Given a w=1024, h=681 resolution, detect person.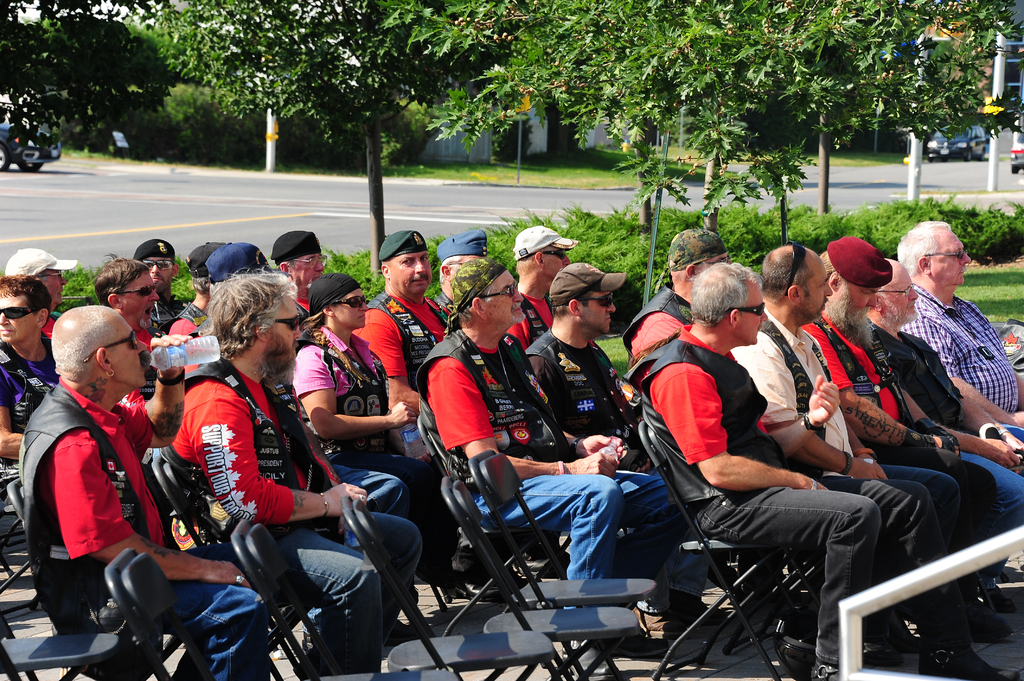
Rect(0, 273, 61, 498).
